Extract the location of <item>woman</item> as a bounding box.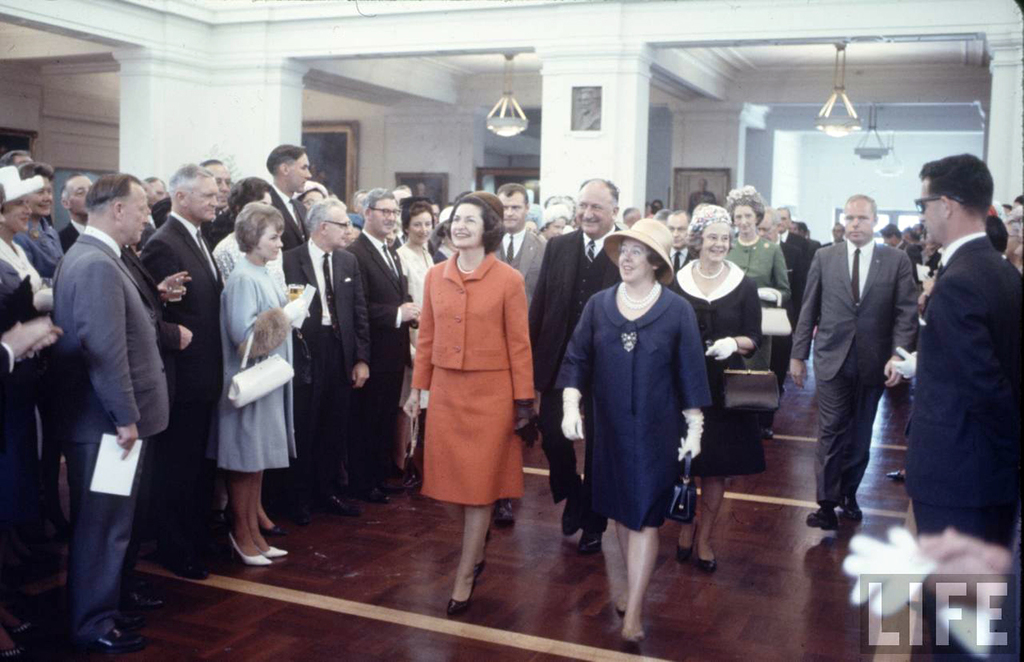
[659, 207, 767, 572].
